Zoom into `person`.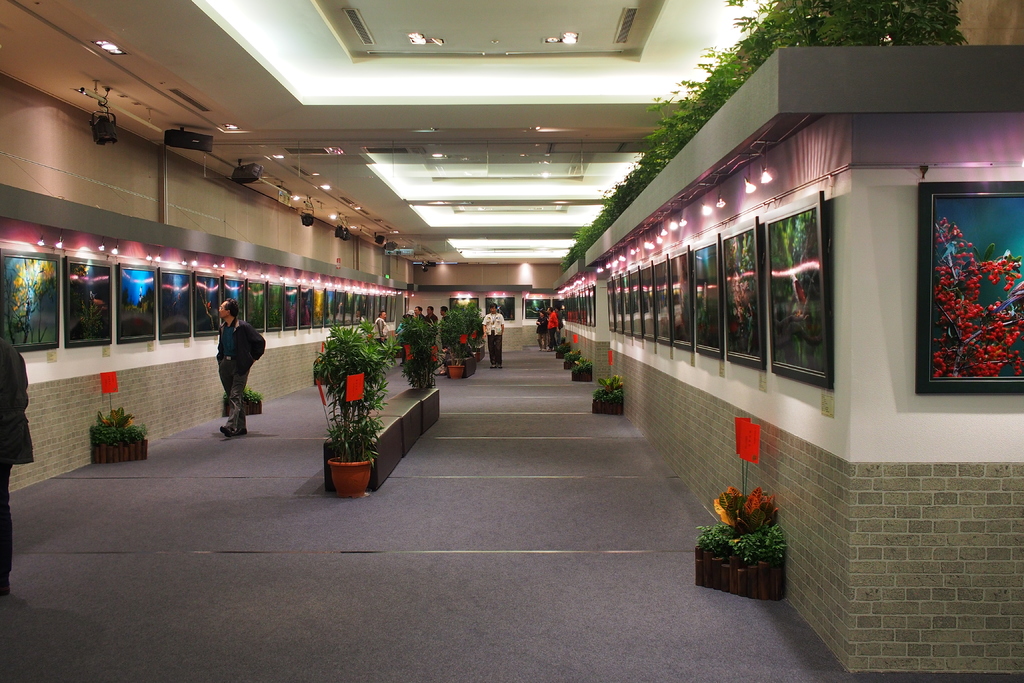
Zoom target: <bbox>553, 308, 563, 350</bbox>.
